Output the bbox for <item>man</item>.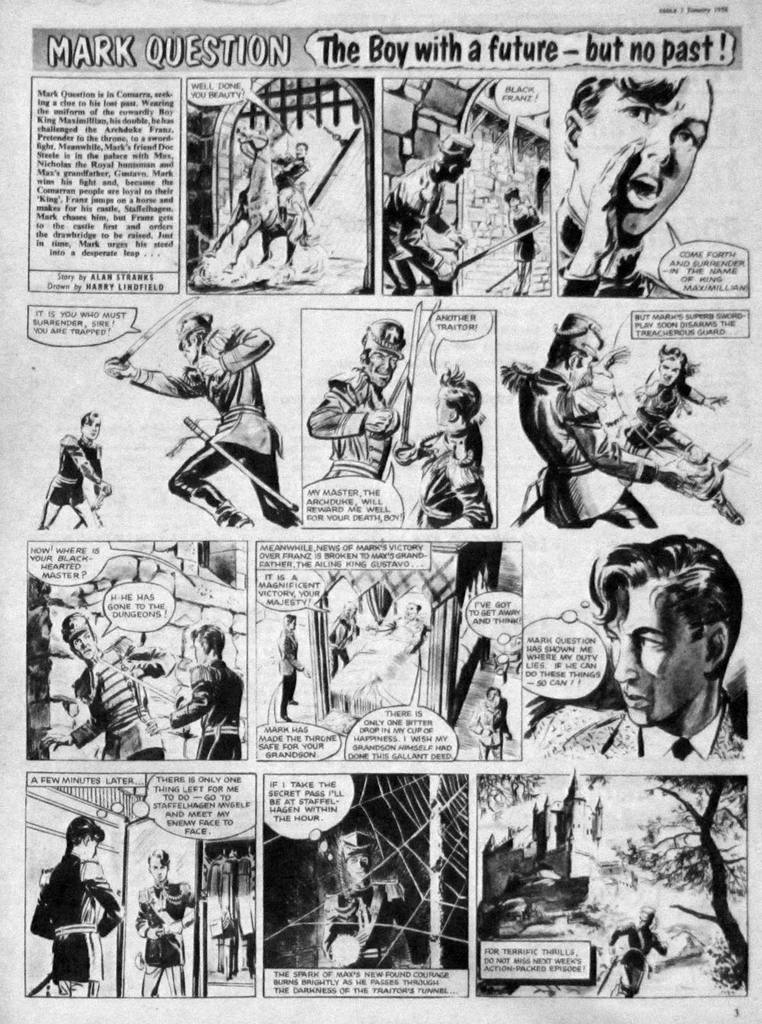
{"x1": 26, "y1": 804, "x2": 124, "y2": 997}.
